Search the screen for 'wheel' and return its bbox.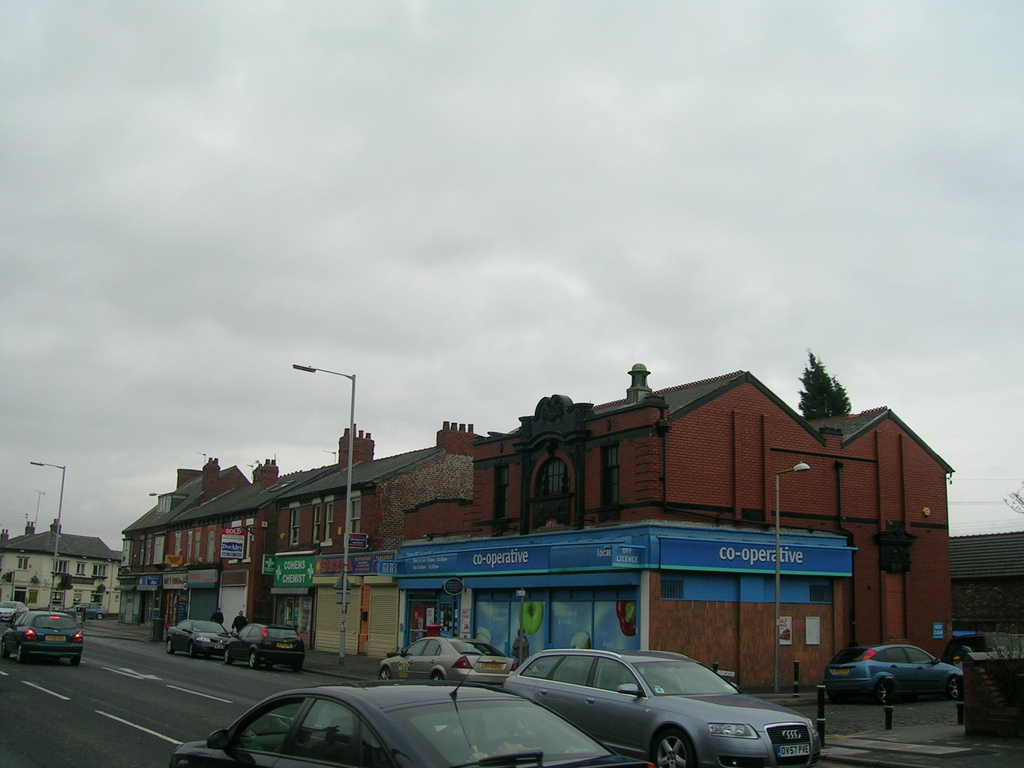
Found: {"left": 13, "top": 646, "right": 26, "bottom": 661}.
